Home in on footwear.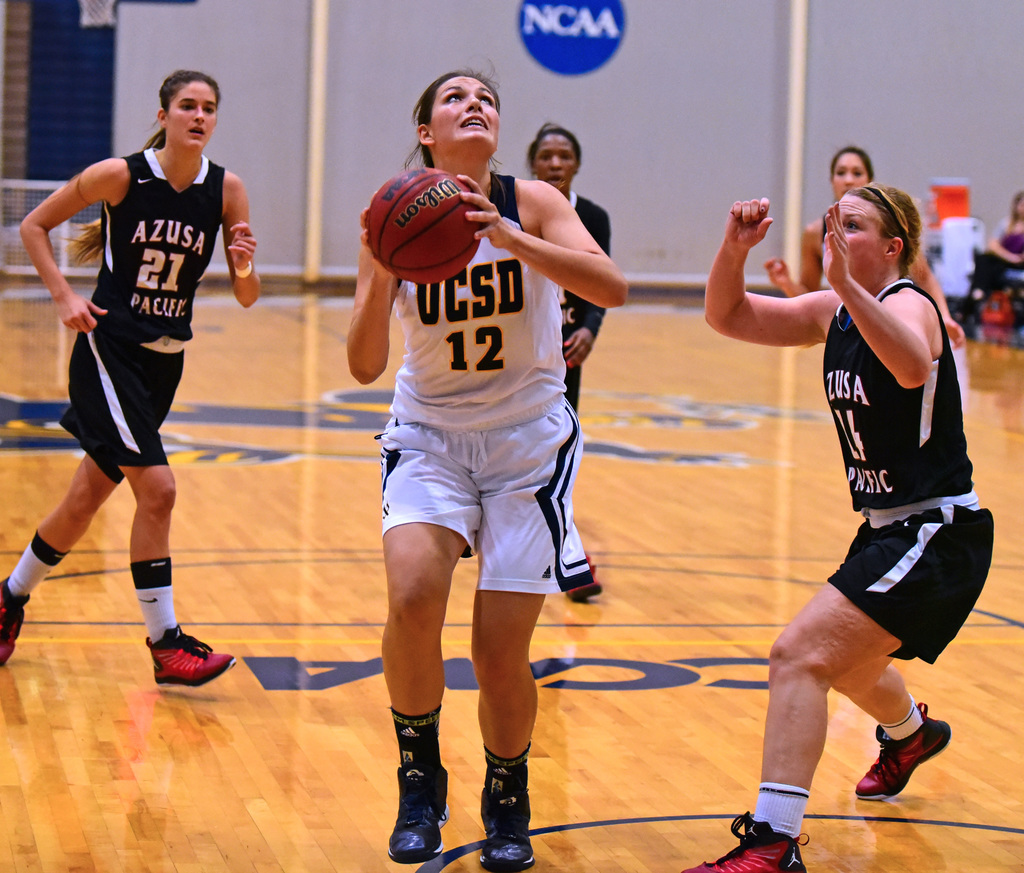
Homed in at rect(150, 622, 234, 682).
